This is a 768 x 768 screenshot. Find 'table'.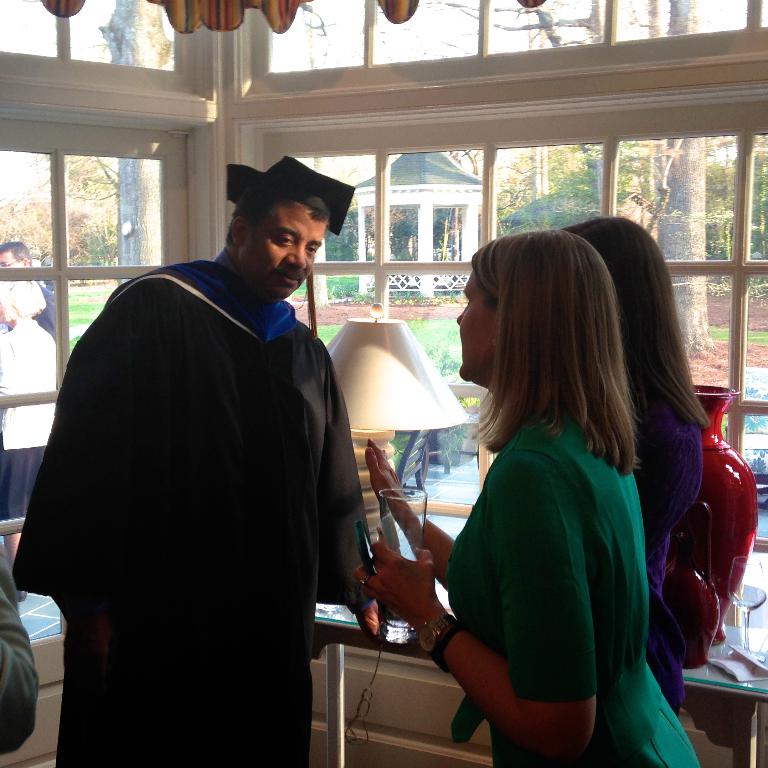
Bounding box: left=302, top=504, right=767, bottom=767.
